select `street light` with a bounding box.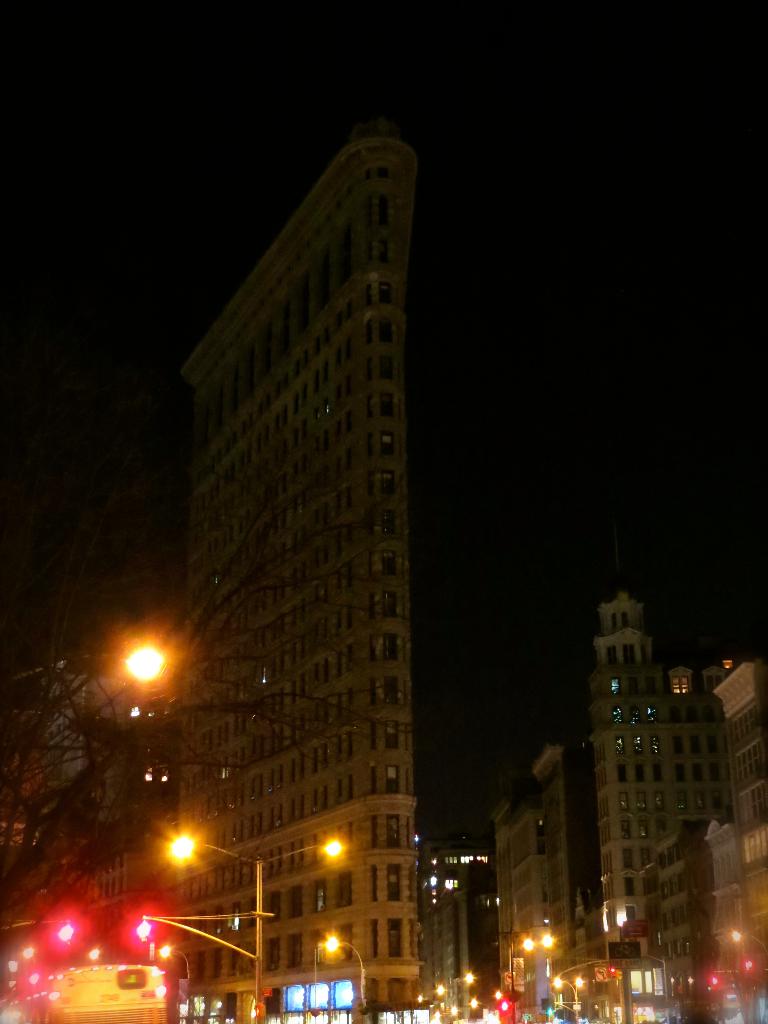
{"left": 471, "top": 996, "right": 492, "bottom": 1018}.
